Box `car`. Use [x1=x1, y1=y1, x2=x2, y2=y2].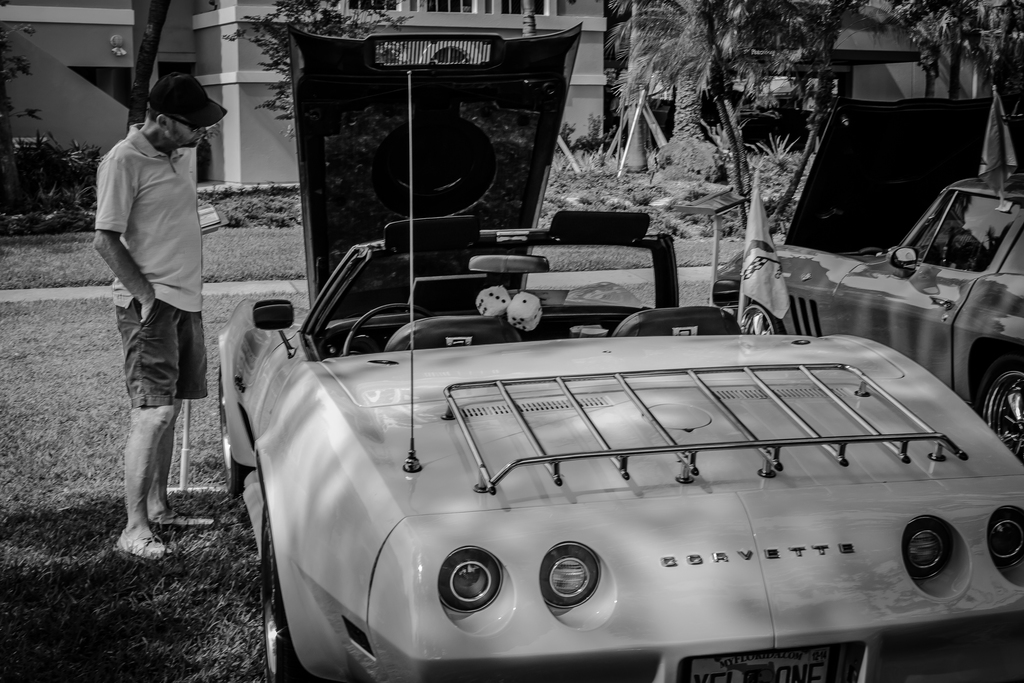
[x1=211, y1=15, x2=1023, y2=682].
